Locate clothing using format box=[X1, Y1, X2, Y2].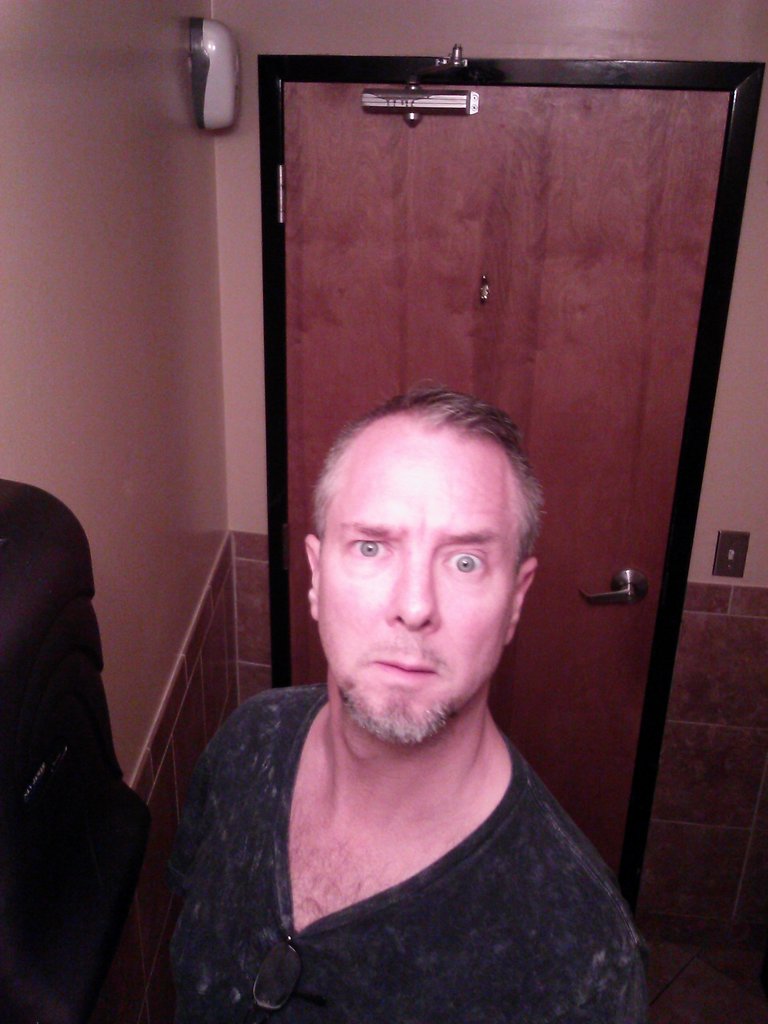
box=[135, 647, 650, 1021].
